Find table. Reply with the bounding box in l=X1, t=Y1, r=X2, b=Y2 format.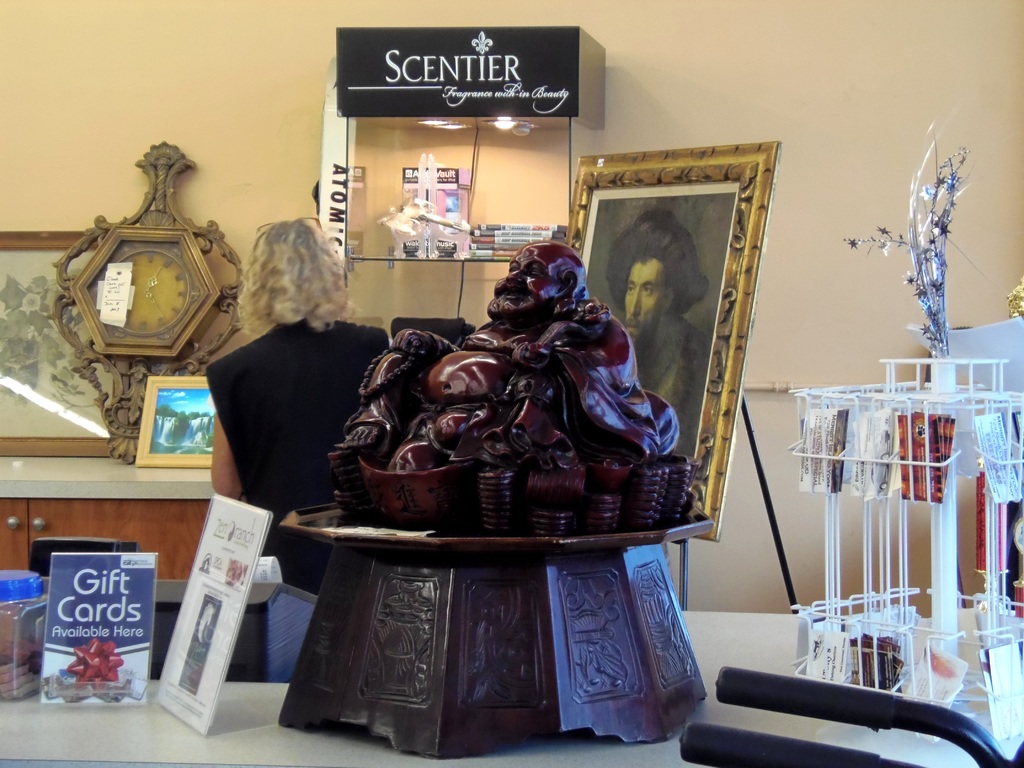
l=278, t=503, r=714, b=762.
